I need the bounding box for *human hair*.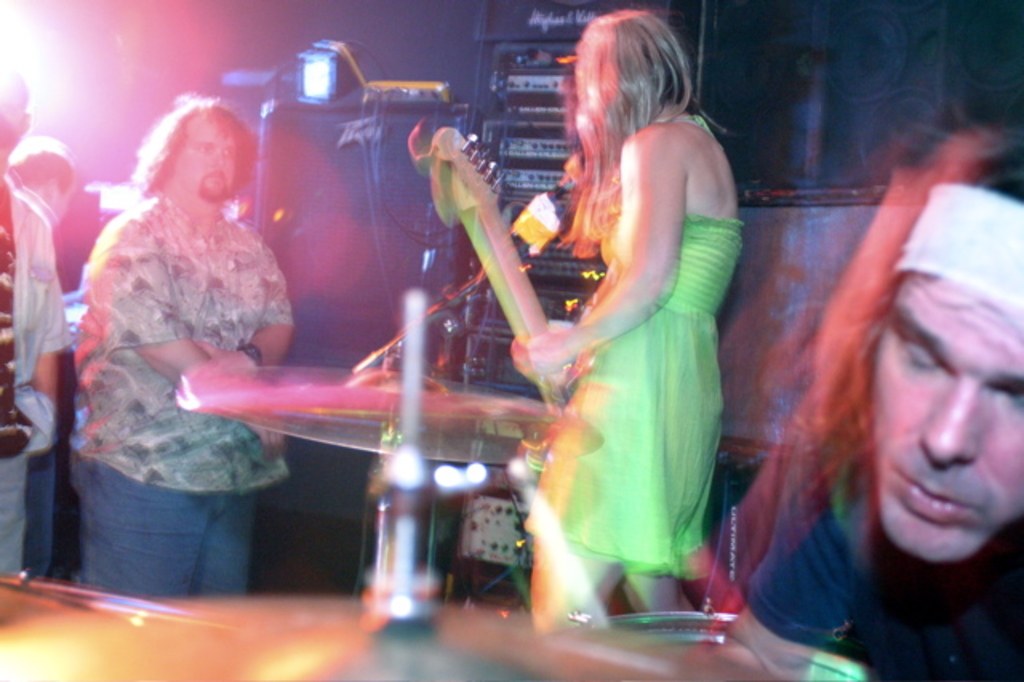
Here it is: <region>5, 136, 74, 203</region>.
